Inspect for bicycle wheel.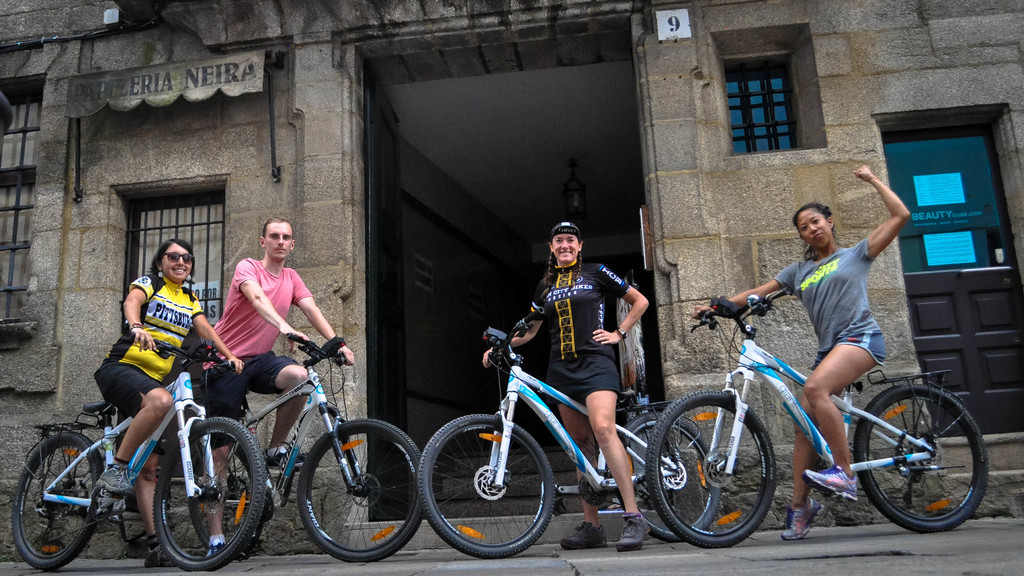
Inspection: <box>645,383,779,545</box>.
